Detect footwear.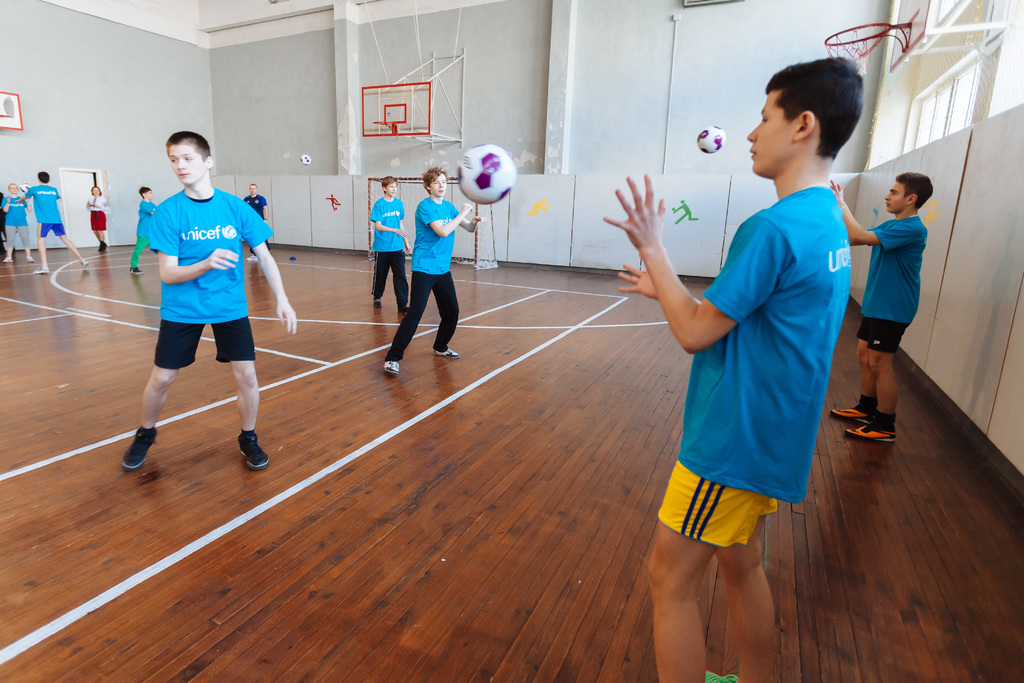
Detected at x1=2 y1=259 x2=15 y2=263.
